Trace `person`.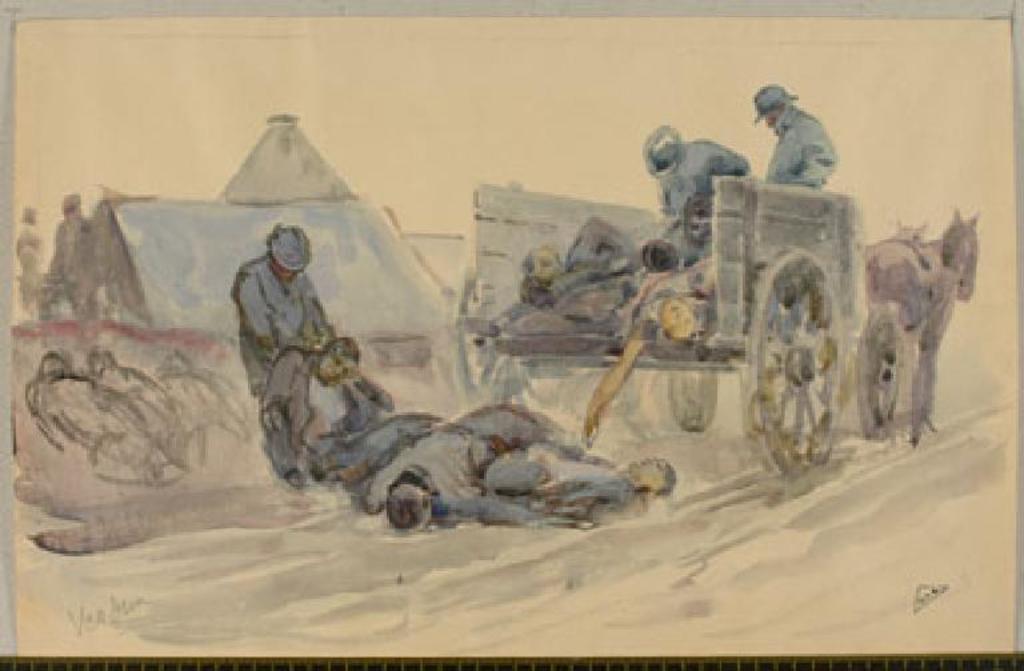
Traced to bbox=[753, 84, 843, 193].
